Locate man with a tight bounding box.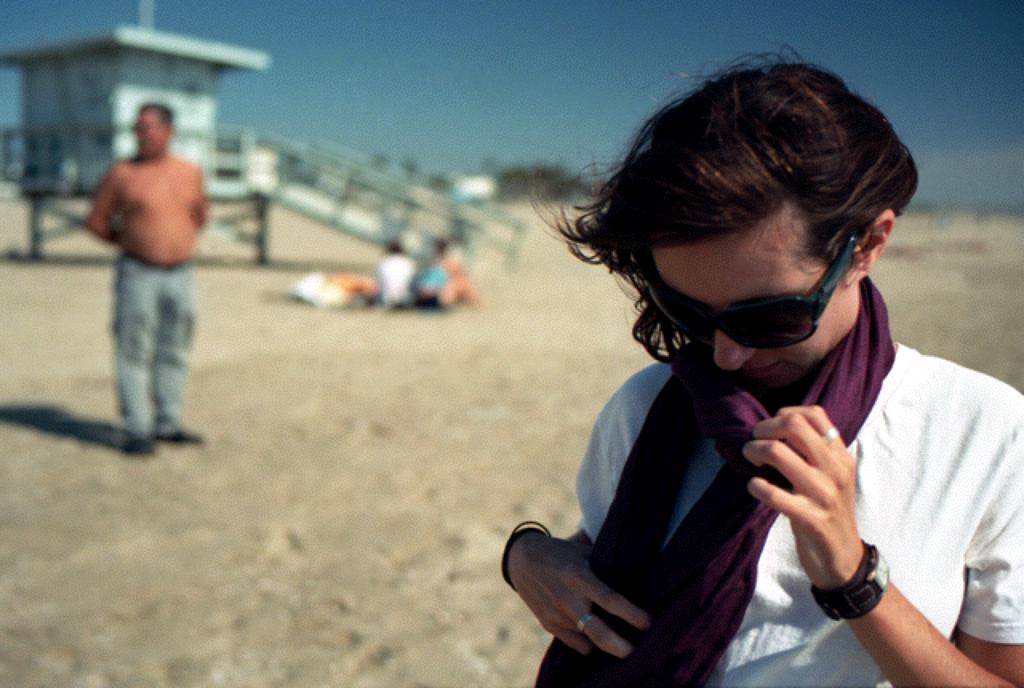
76/95/210/462.
